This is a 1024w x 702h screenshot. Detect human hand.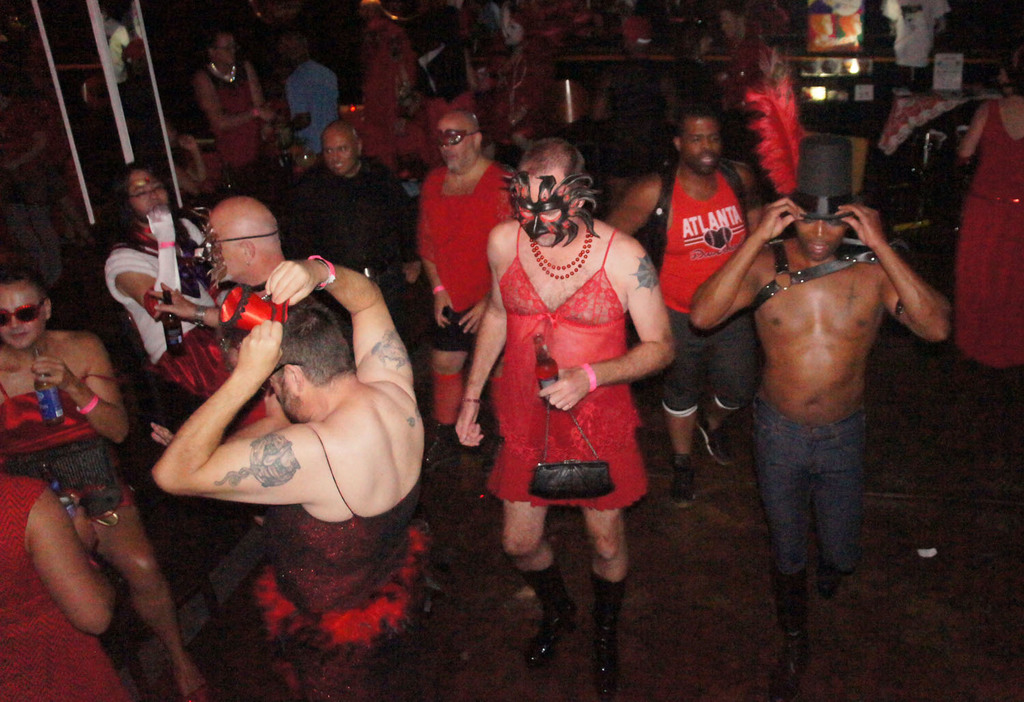
locate(433, 288, 456, 331).
